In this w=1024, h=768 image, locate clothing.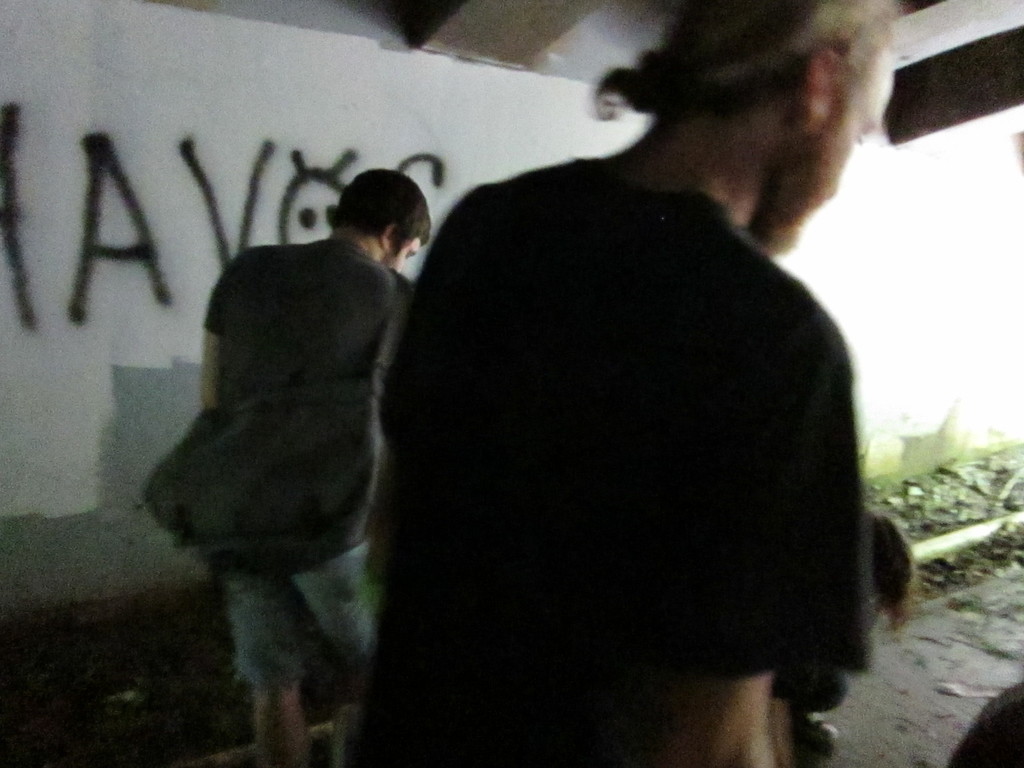
Bounding box: 371 85 891 756.
